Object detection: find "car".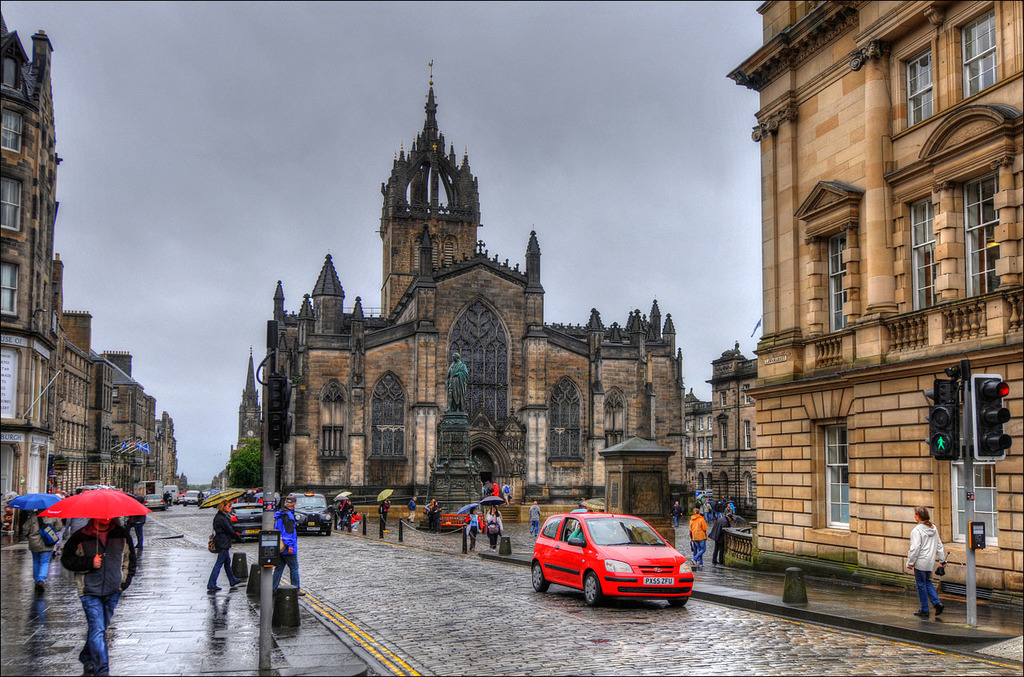
445 495 512 530.
